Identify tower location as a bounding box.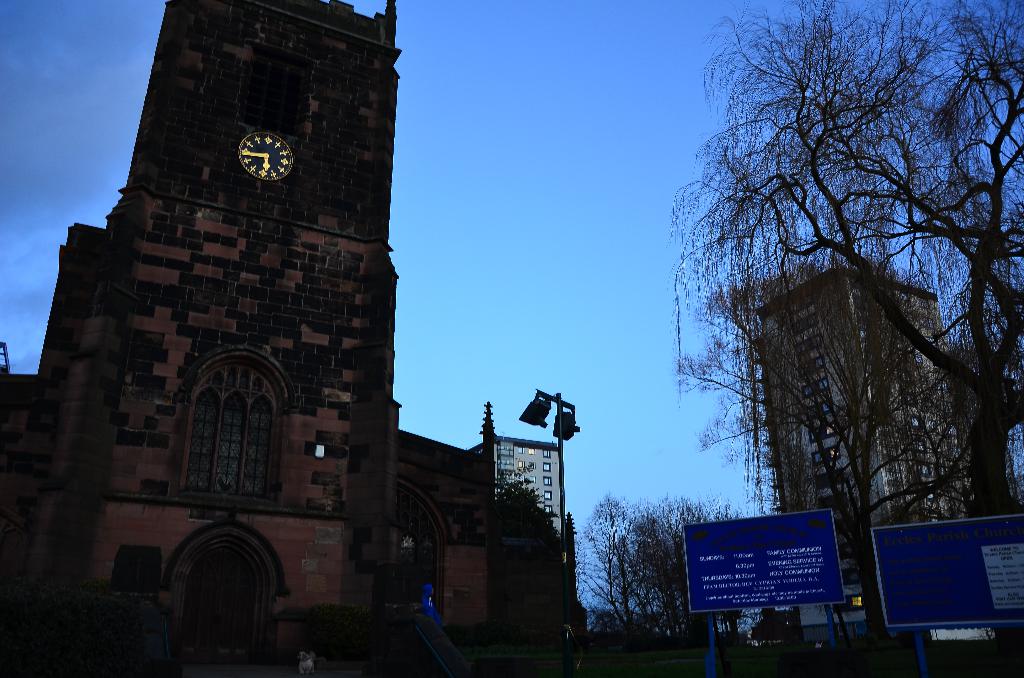
region(0, 0, 403, 677).
